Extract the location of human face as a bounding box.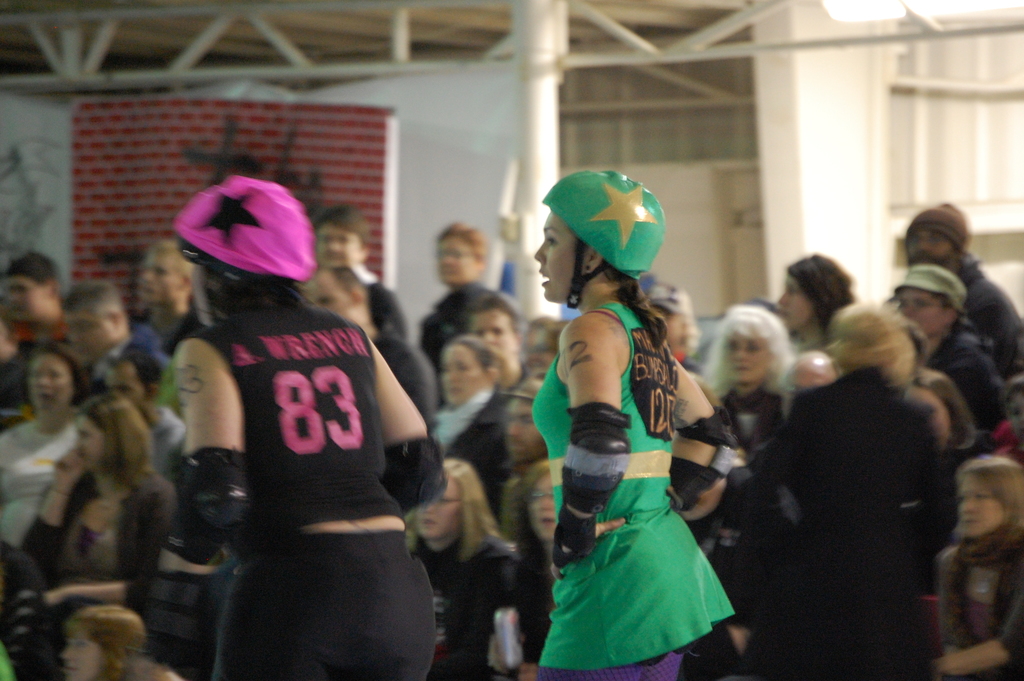
pyautogui.locateOnScreen(415, 476, 460, 539).
